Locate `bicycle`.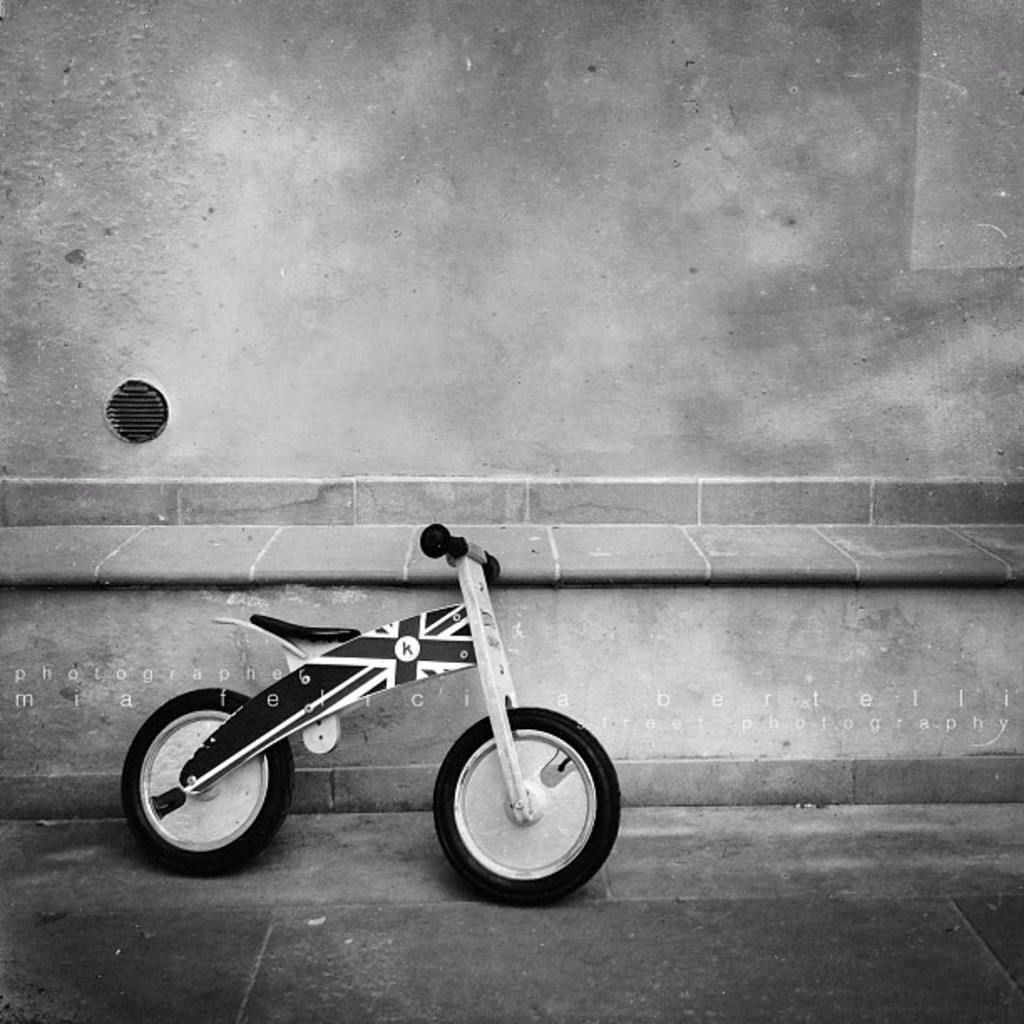
Bounding box: l=124, t=529, r=636, b=904.
